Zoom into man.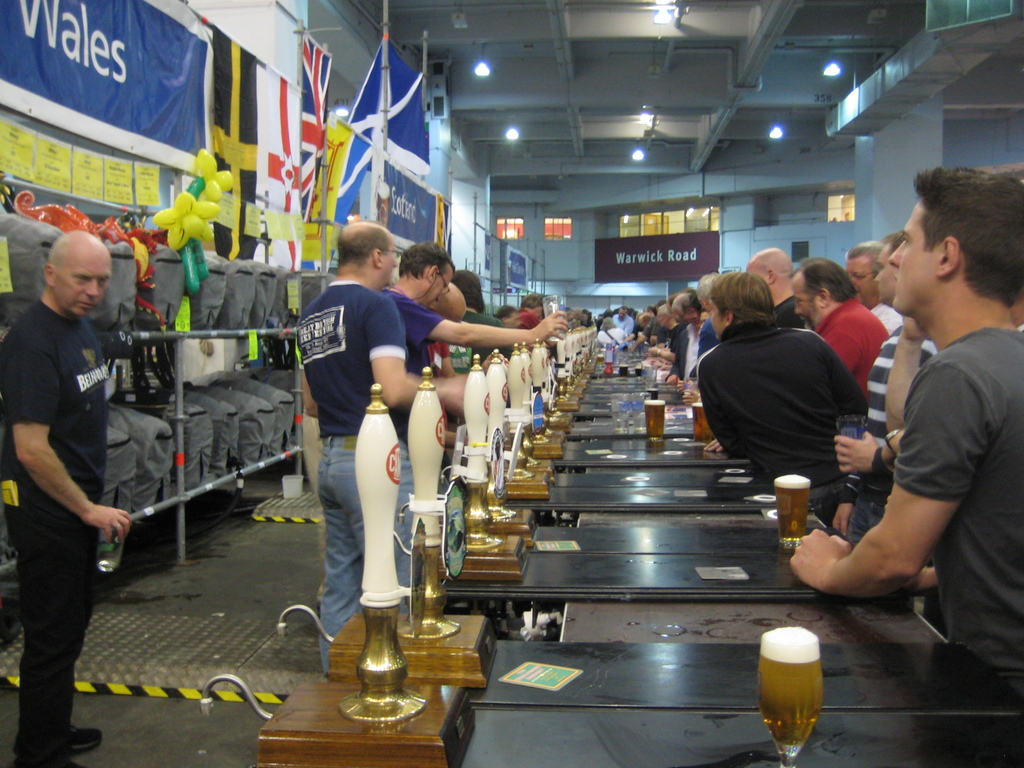
Zoom target: <region>509, 289, 541, 331</region>.
